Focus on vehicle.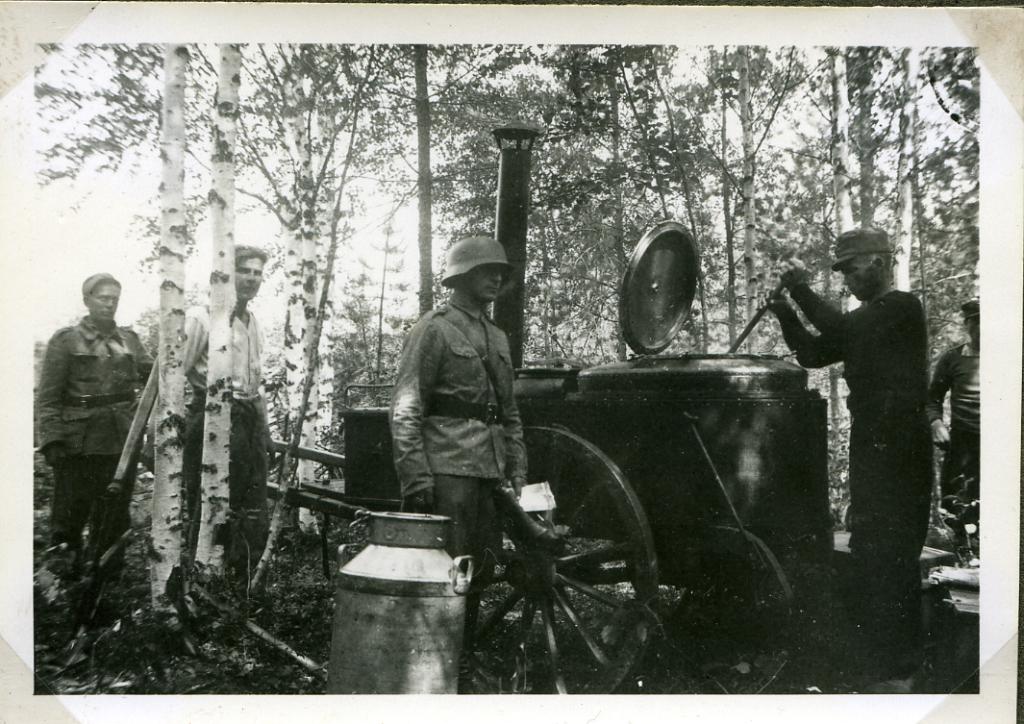
Focused at bbox(243, 115, 998, 705).
